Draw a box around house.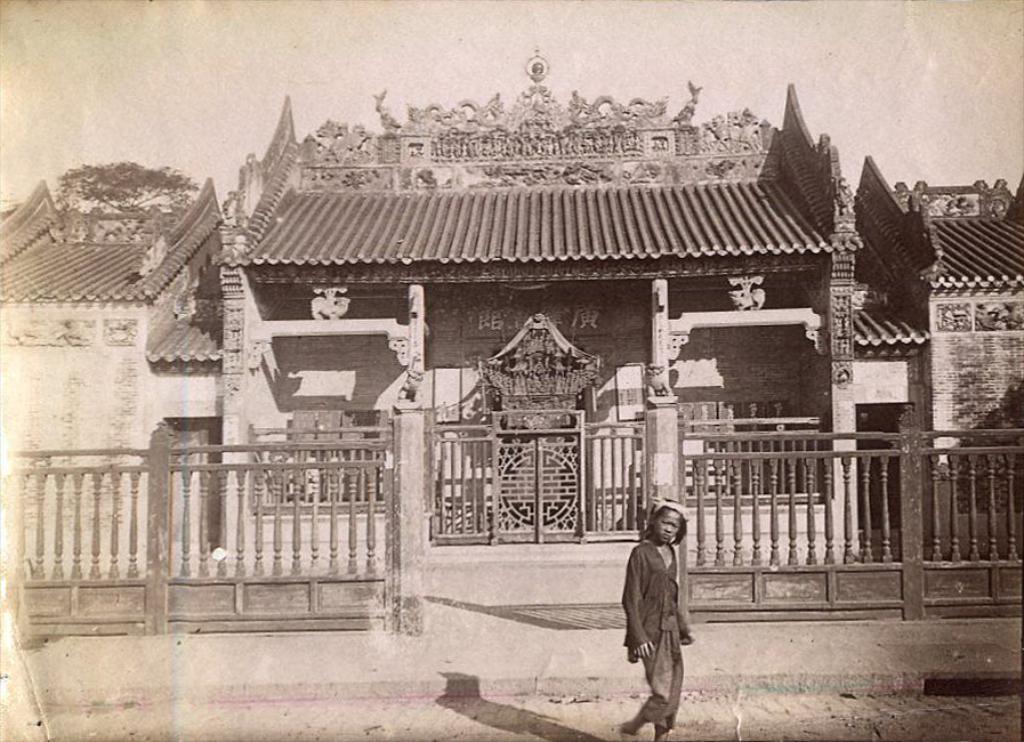
111,62,983,607.
